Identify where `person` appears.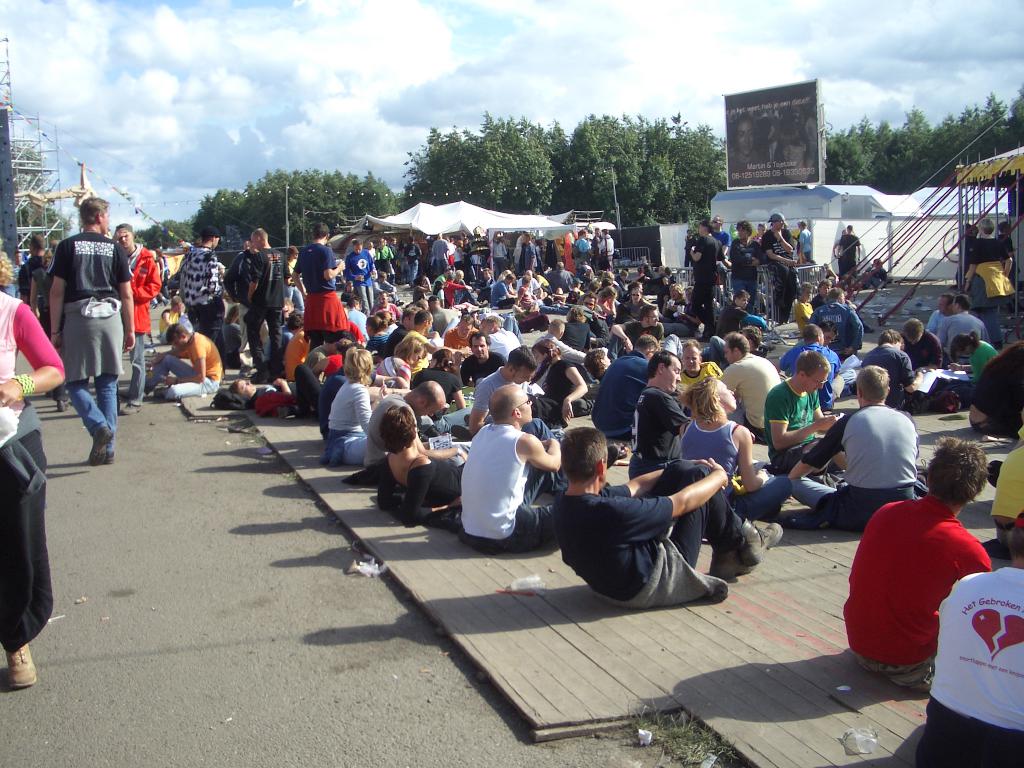
Appears at select_region(714, 330, 784, 443).
